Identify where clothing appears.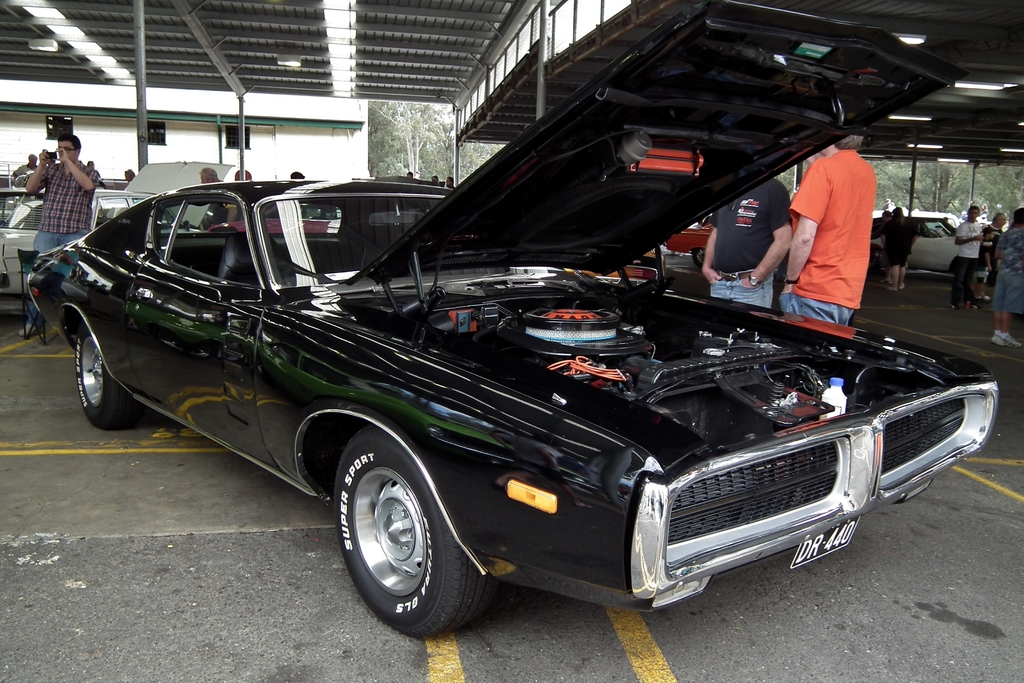
Appears at 979 224 1000 279.
